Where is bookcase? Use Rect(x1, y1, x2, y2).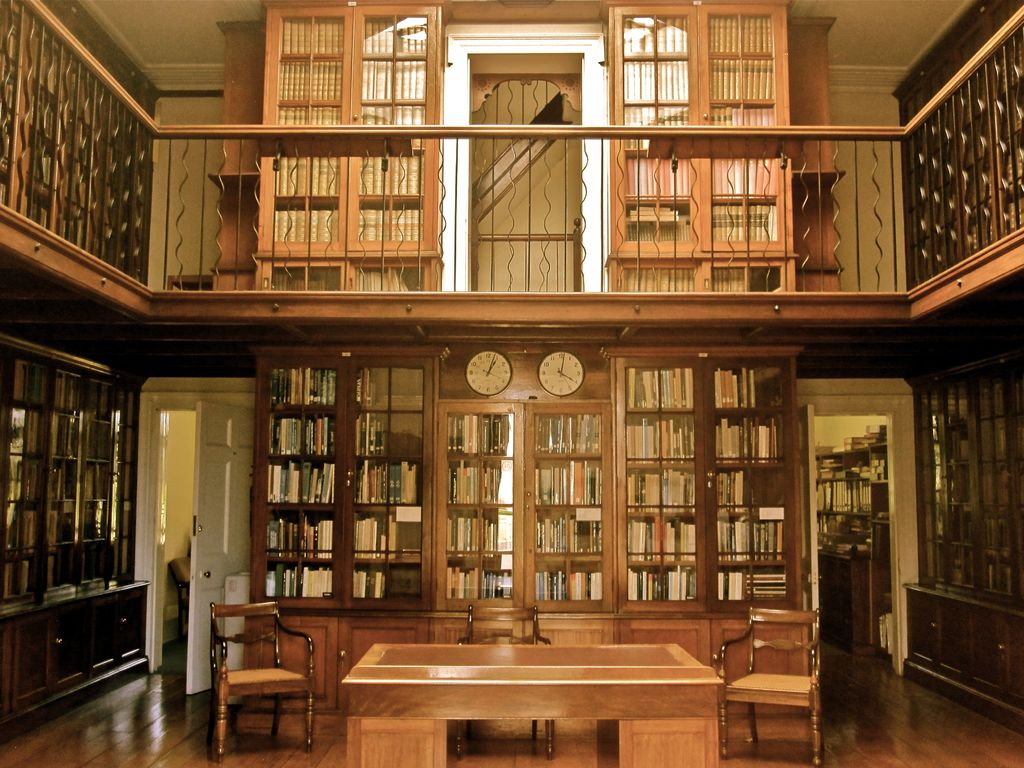
Rect(0, 342, 141, 613).
